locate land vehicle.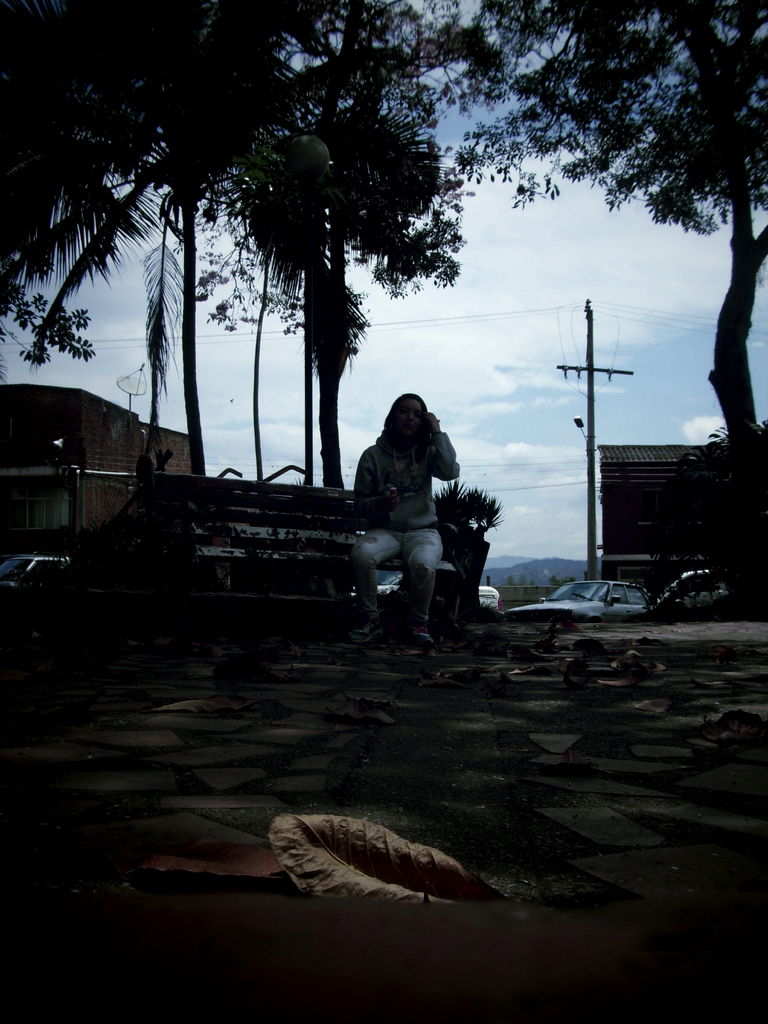
Bounding box: 2:555:72:597.
